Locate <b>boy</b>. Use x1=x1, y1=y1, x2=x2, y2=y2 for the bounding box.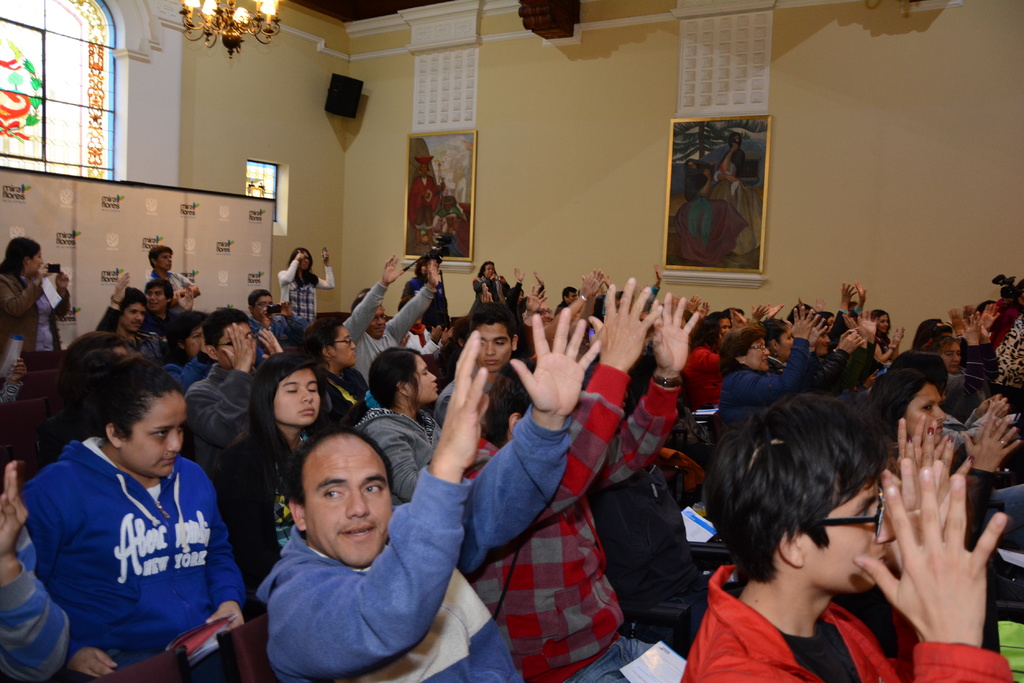
x1=249, y1=286, x2=298, y2=347.
